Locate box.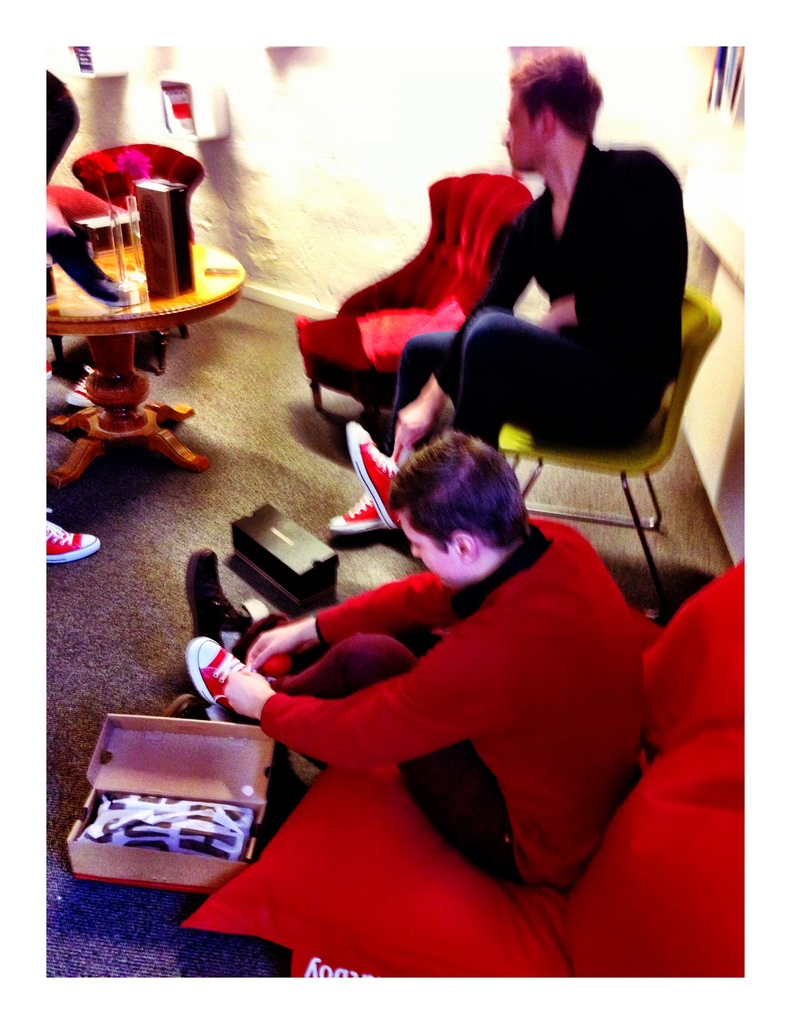
Bounding box: (x1=63, y1=727, x2=294, y2=879).
